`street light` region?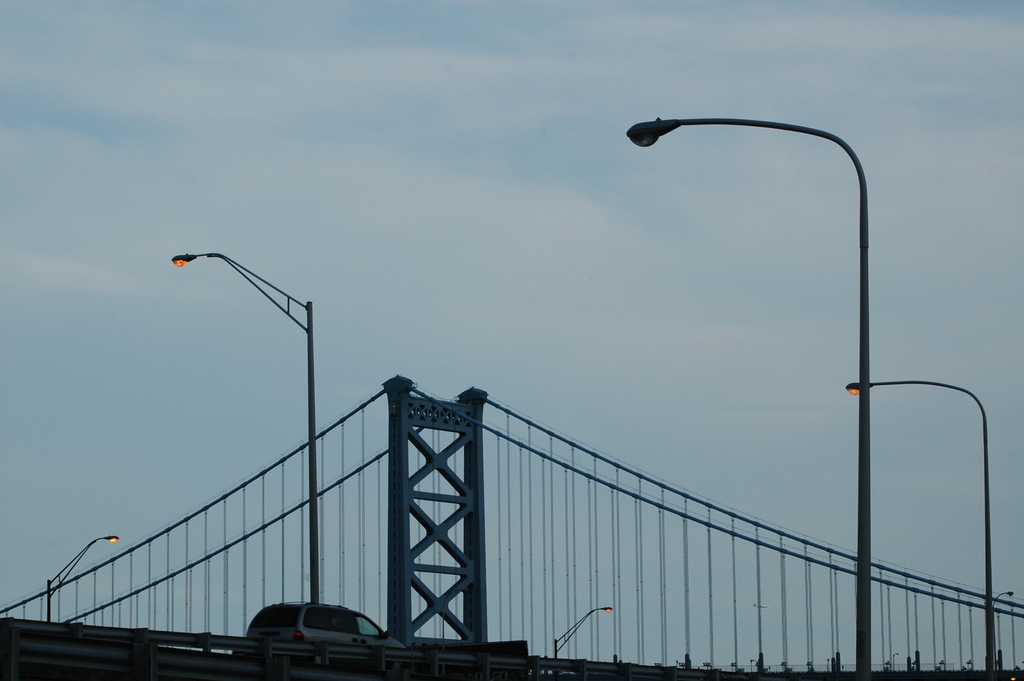
BBox(846, 382, 991, 671)
